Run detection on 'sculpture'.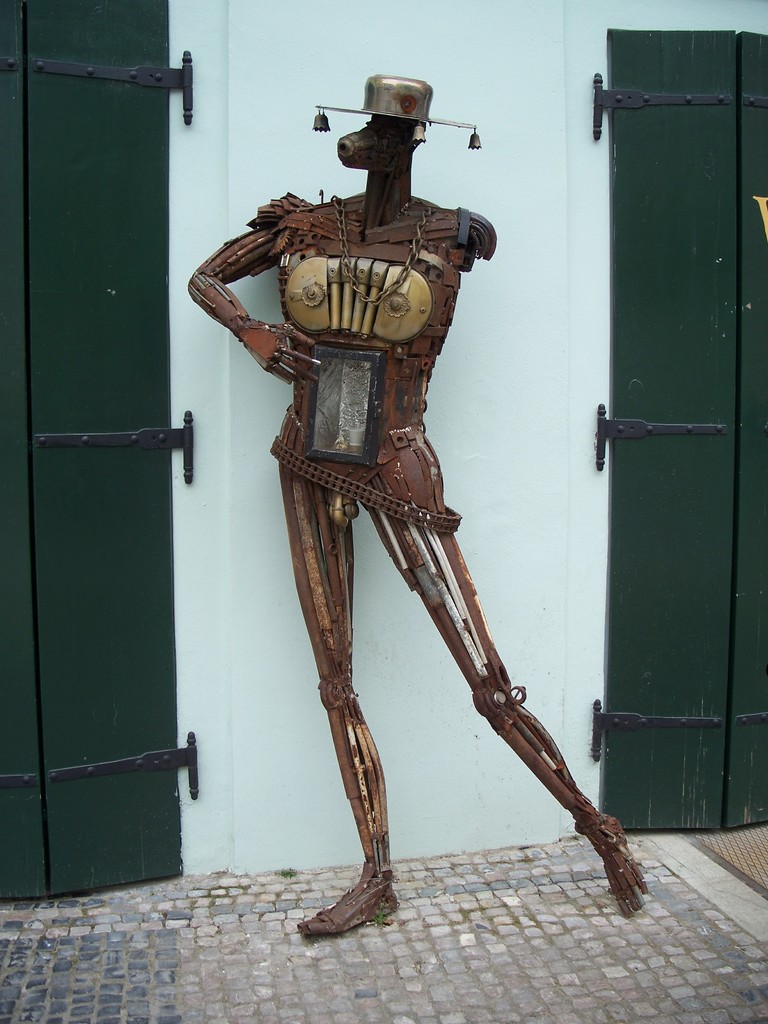
Result: (left=190, top=106, right=624, bottom=959).
